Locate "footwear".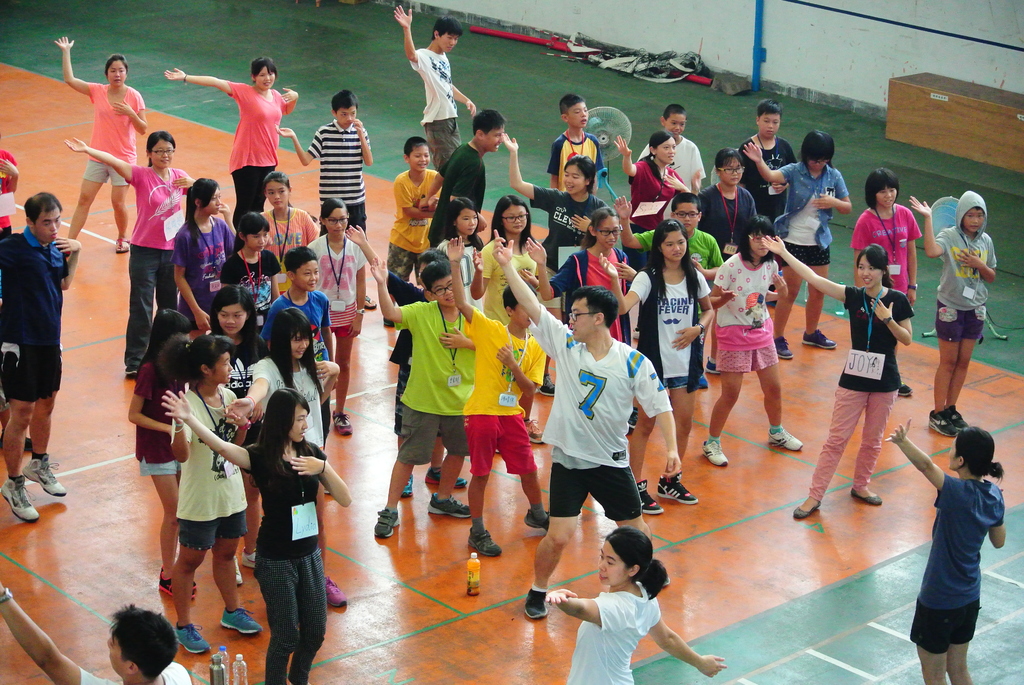
Bounding box: 332,413,354,436.
